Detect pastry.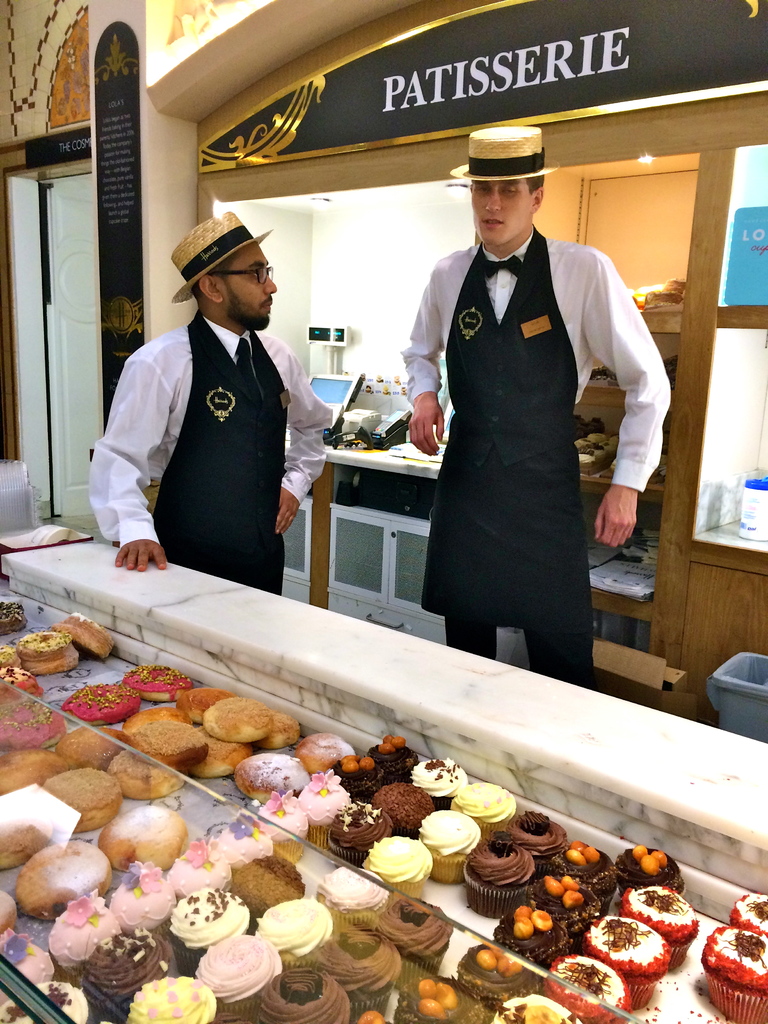
Detected at 195, 938, 282, 1010.
